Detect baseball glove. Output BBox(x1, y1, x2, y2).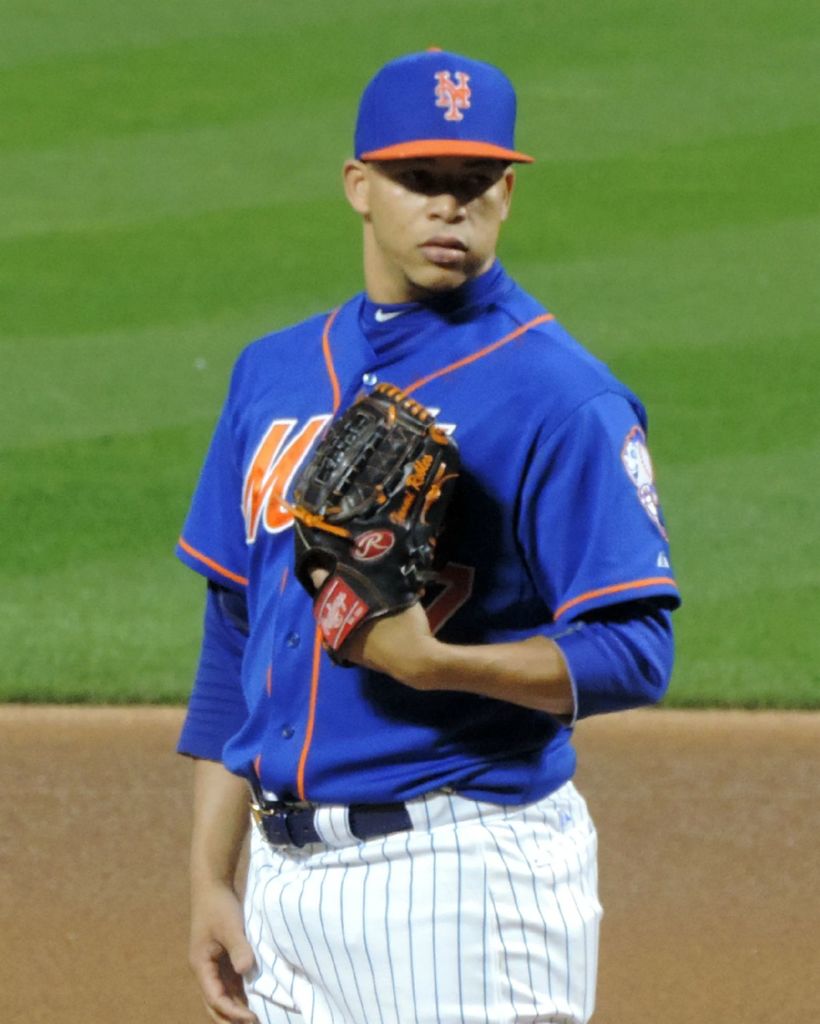
BBox(293, 382, 509, 668).
